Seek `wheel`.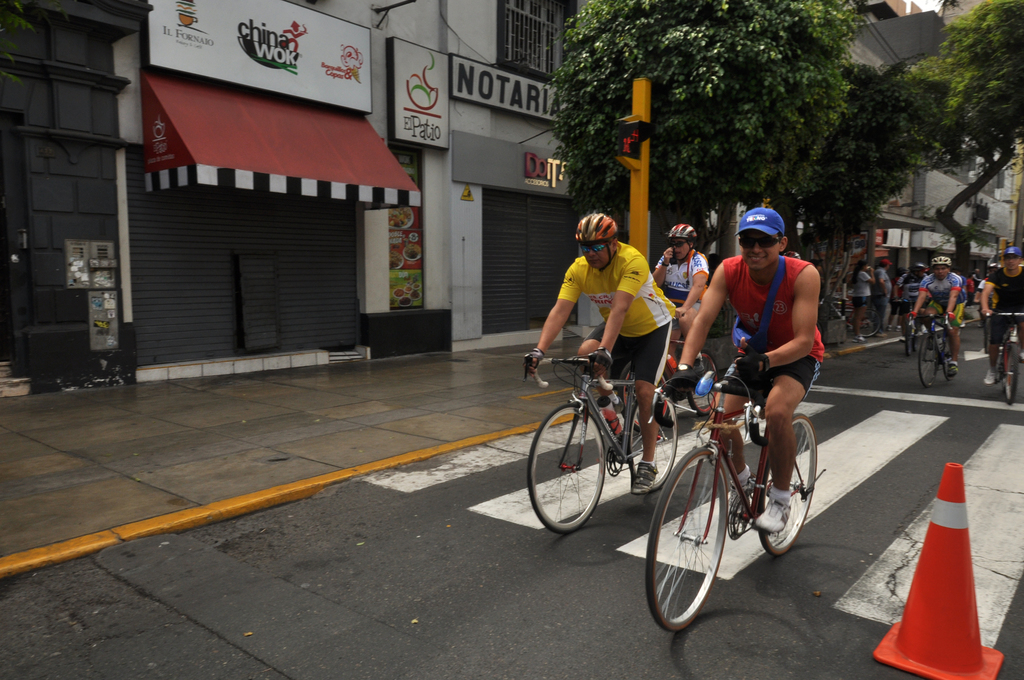
[x1=730, y1=492, x2=754, y2=534].
